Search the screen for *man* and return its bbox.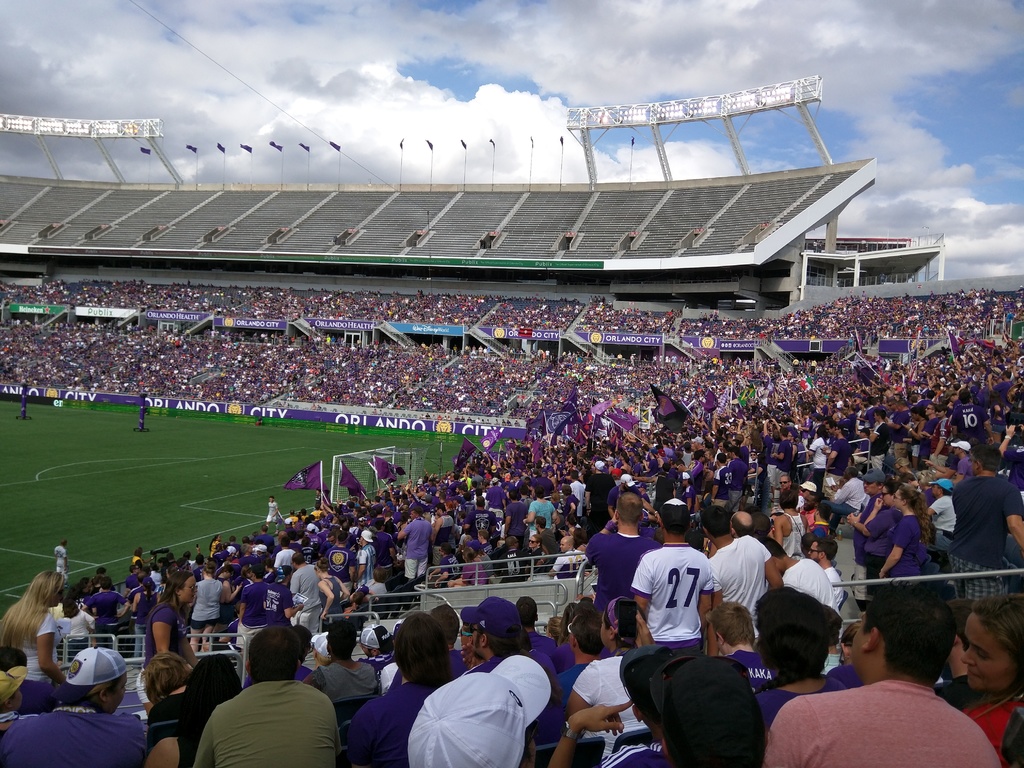
Found: bbox=[134, 403, 155, 438].
